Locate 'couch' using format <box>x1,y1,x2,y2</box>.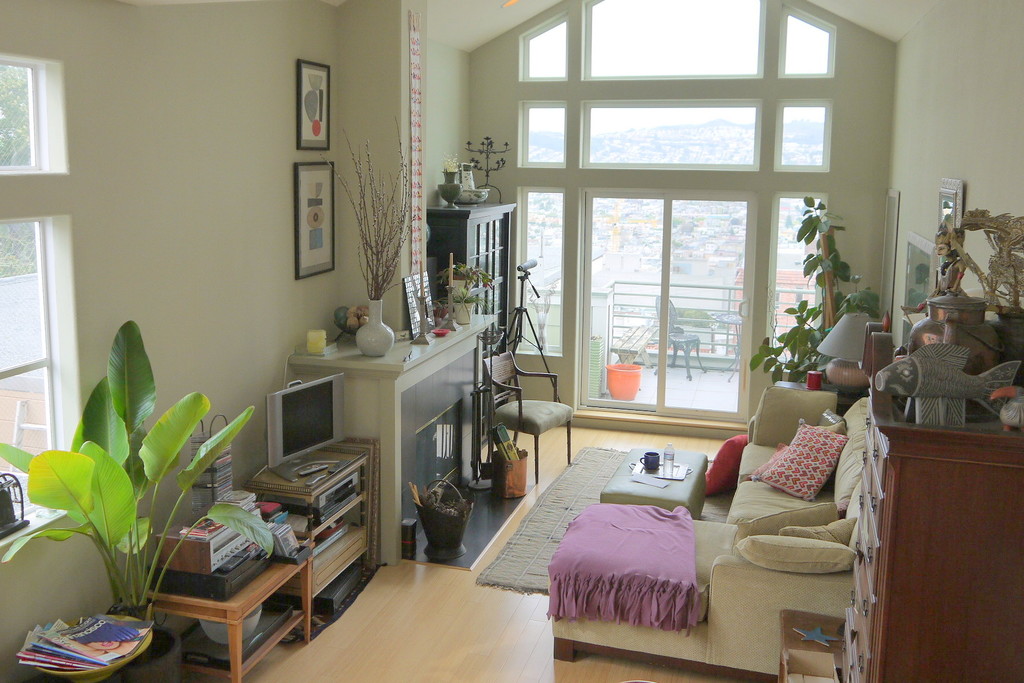
<box>633,358,915,678</box>.
